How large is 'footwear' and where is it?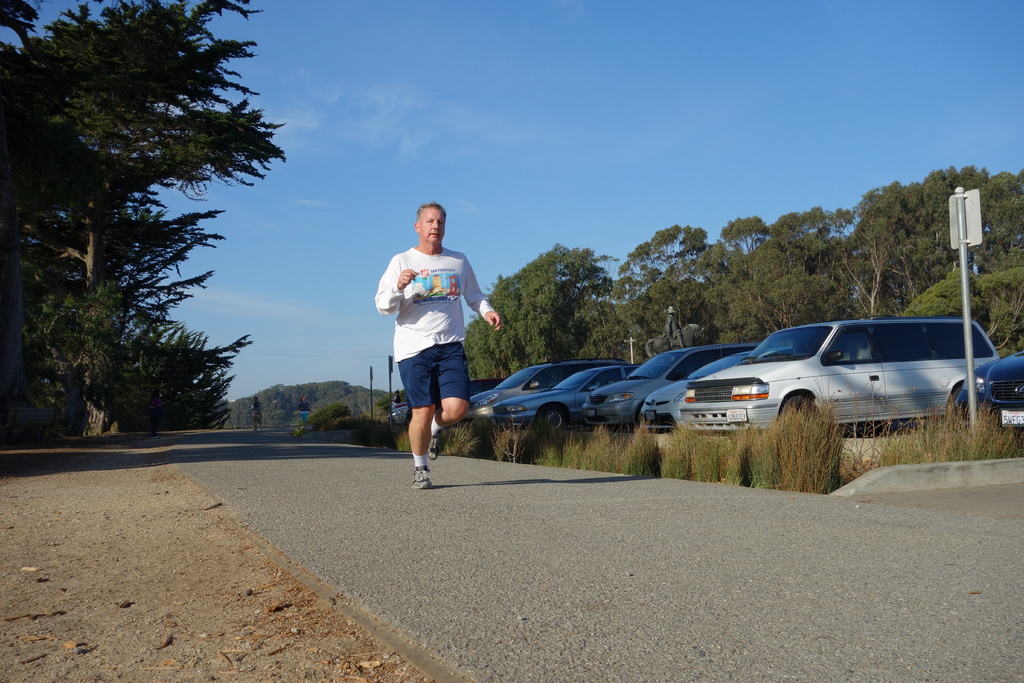
Bounding box: [x1=430, y1=436, x2=440, y2=462].
